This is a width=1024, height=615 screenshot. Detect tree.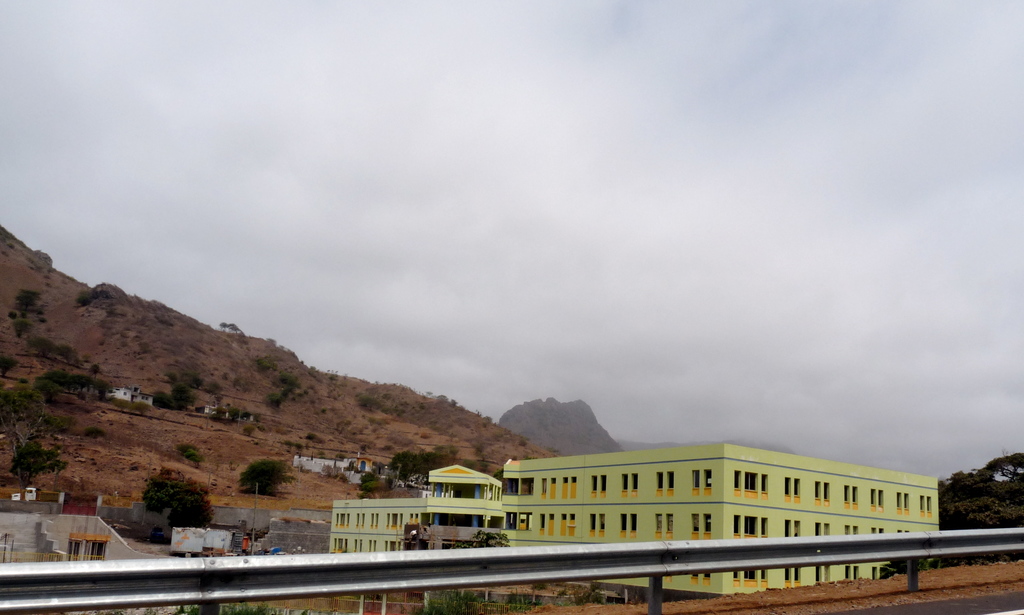
[left=152, top=386, right=198, bottom=412].
